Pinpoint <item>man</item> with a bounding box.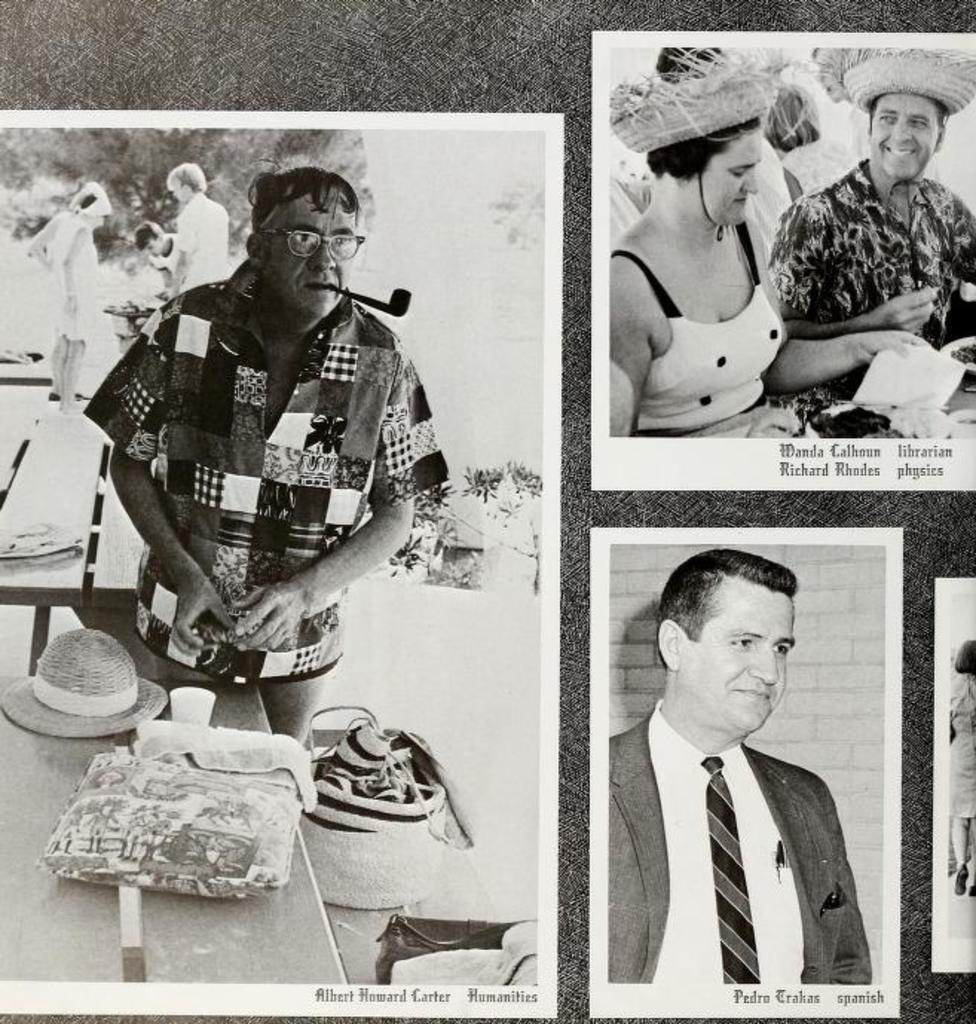
[x1=597, y1=547, x2=866, y2=984].
